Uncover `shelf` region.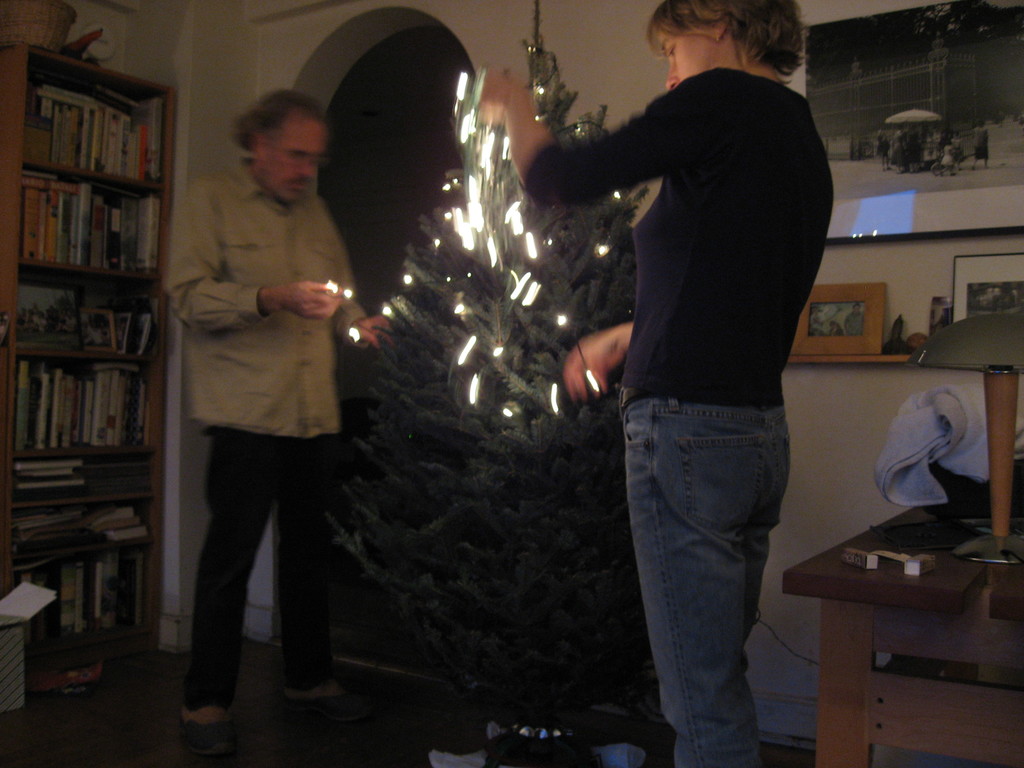
Uncovered: pyautogui.locateOnScreen(762, 237, 1019, 380).
